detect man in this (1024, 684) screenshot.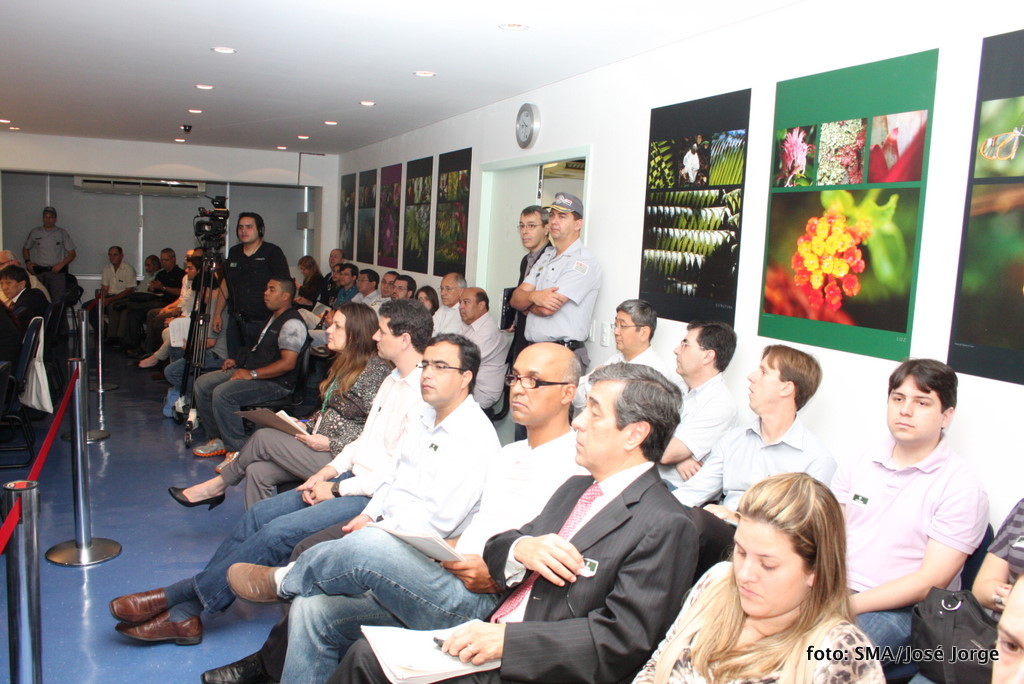
Detection: [367,273,388,336].
